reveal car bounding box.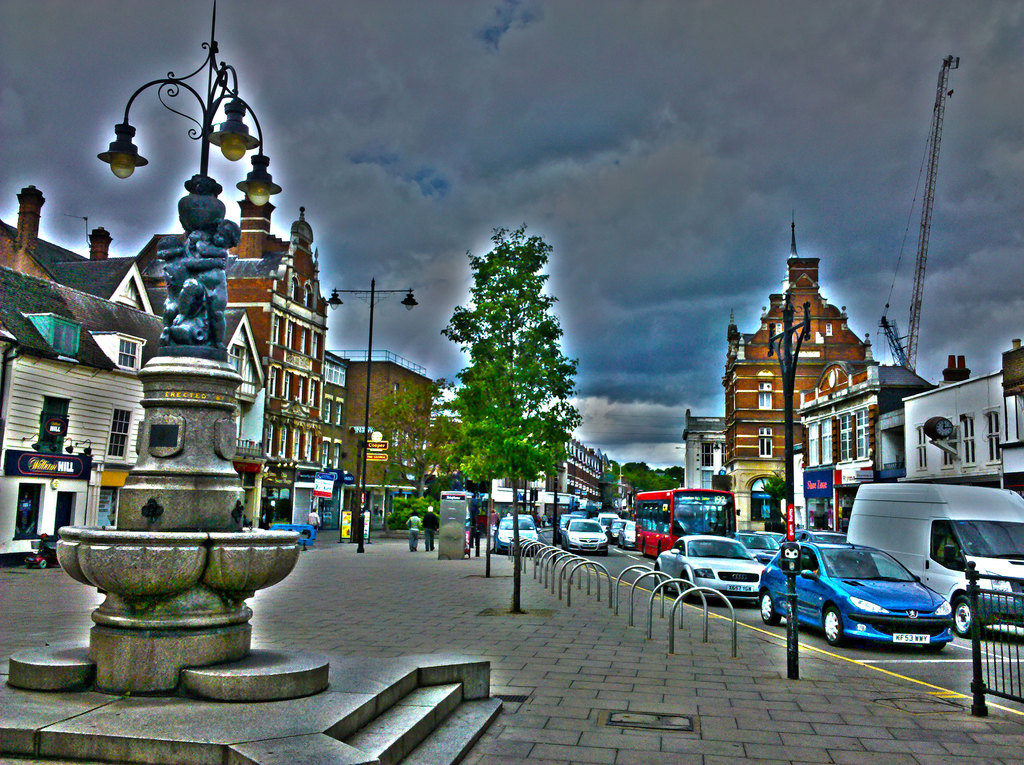
Revealed: <box>491,515,545,554</box>.
